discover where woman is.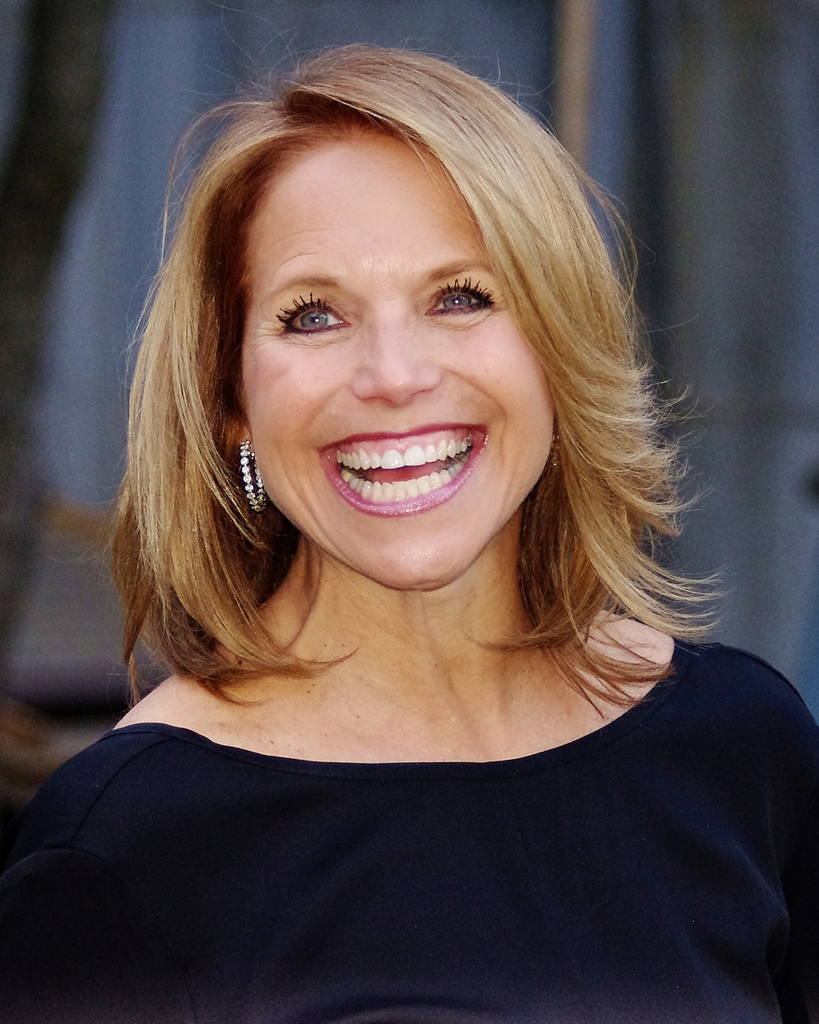
Discovered at {"left": 20, "top": 70, "right": 818, "bottom": 1004}.
